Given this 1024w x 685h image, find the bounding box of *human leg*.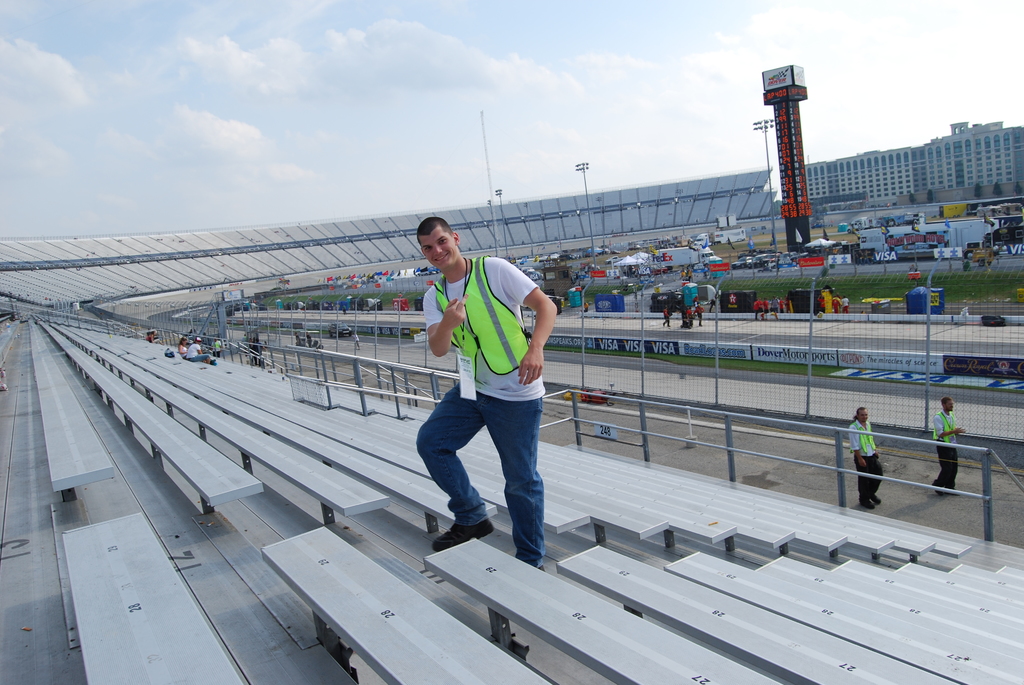
bbox=[416, 389, 490, 551].
